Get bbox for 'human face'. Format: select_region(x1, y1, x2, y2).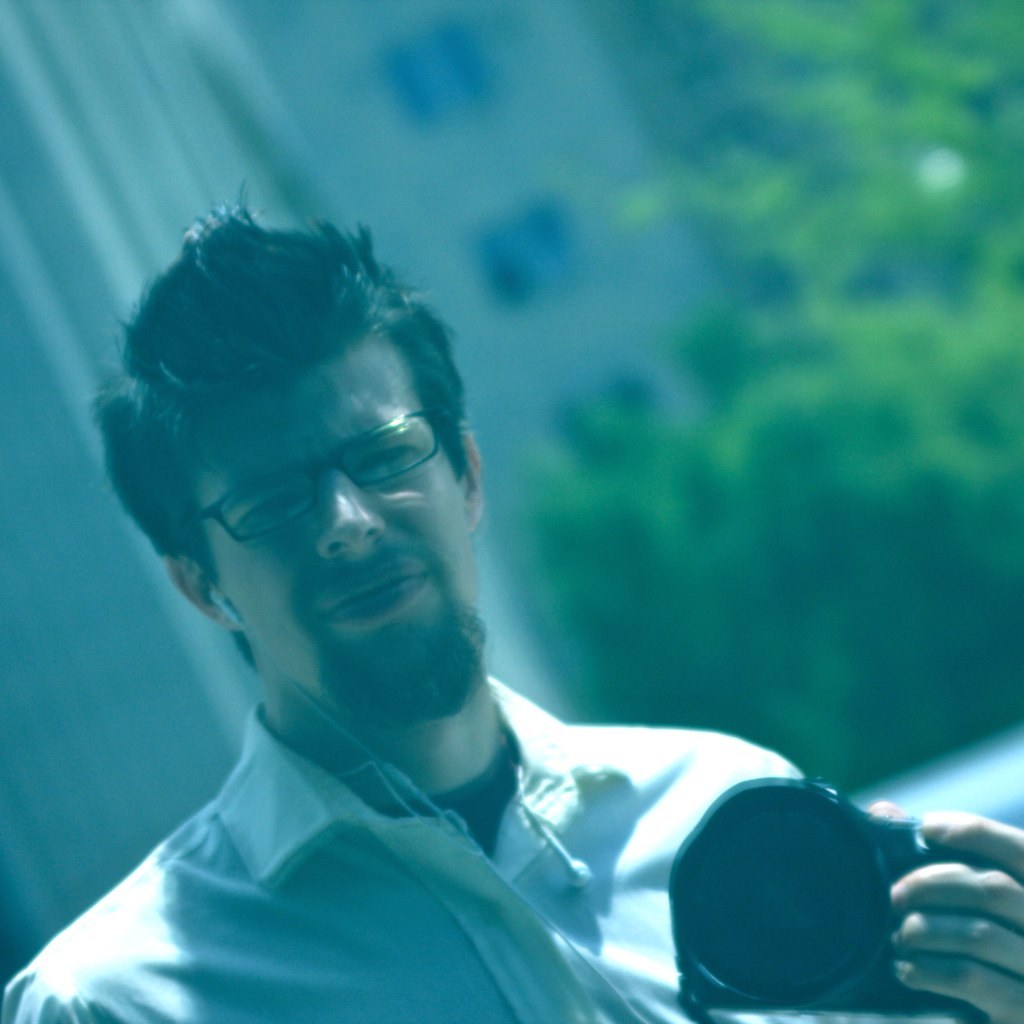
select_region(193, 327, 490, 718).
